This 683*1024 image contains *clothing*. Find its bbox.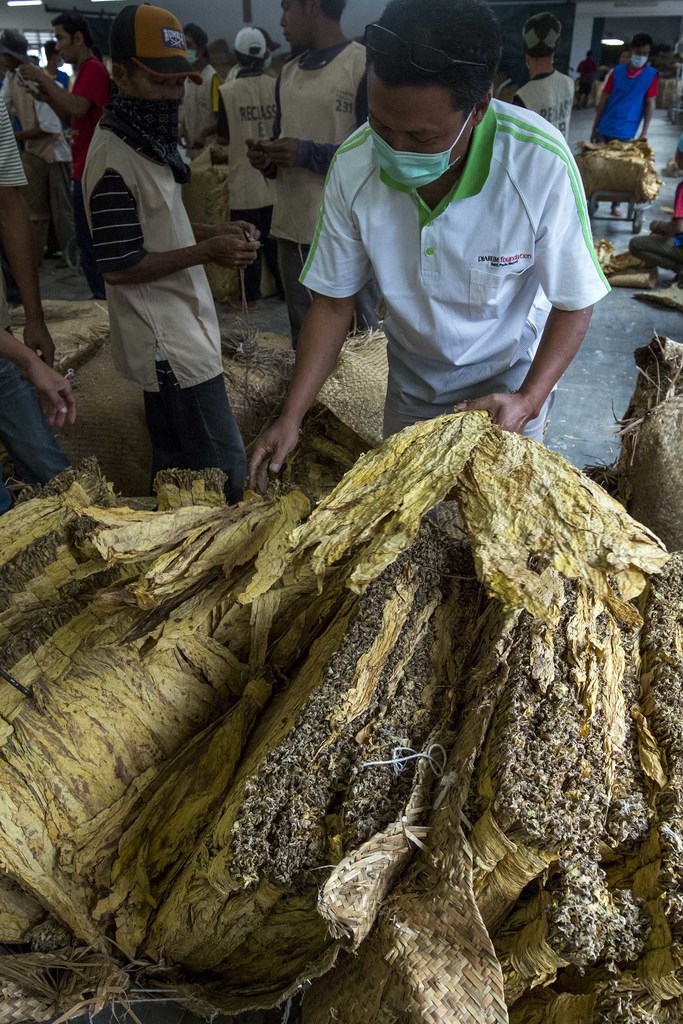
BBox(170, 52, 237, 157).
